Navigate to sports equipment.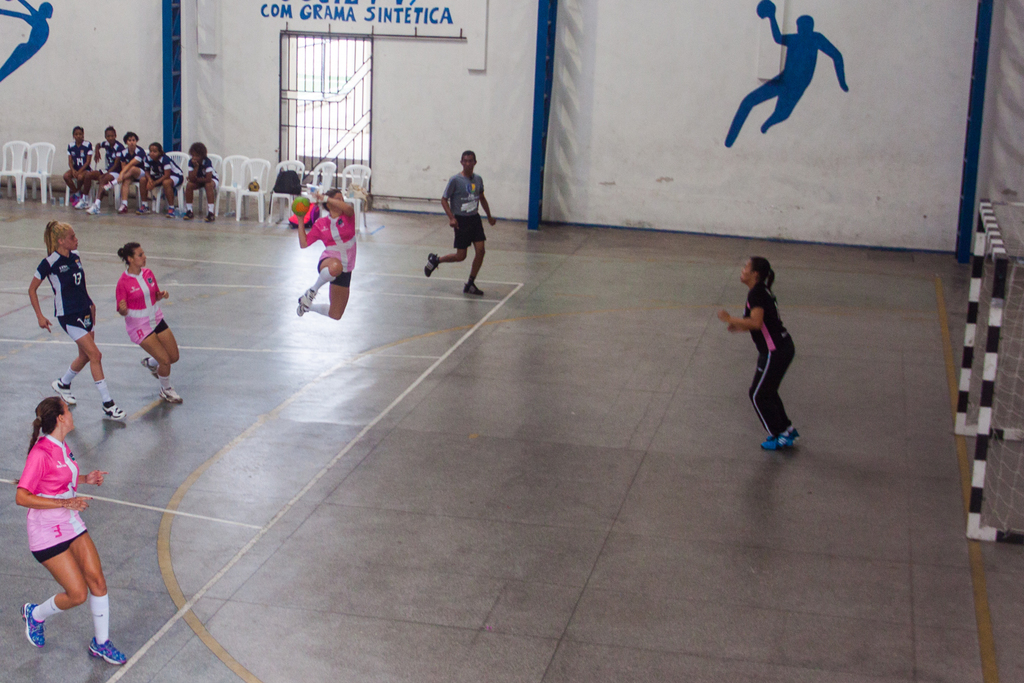
Navigation target: crop(298, 292, 313, 307).
